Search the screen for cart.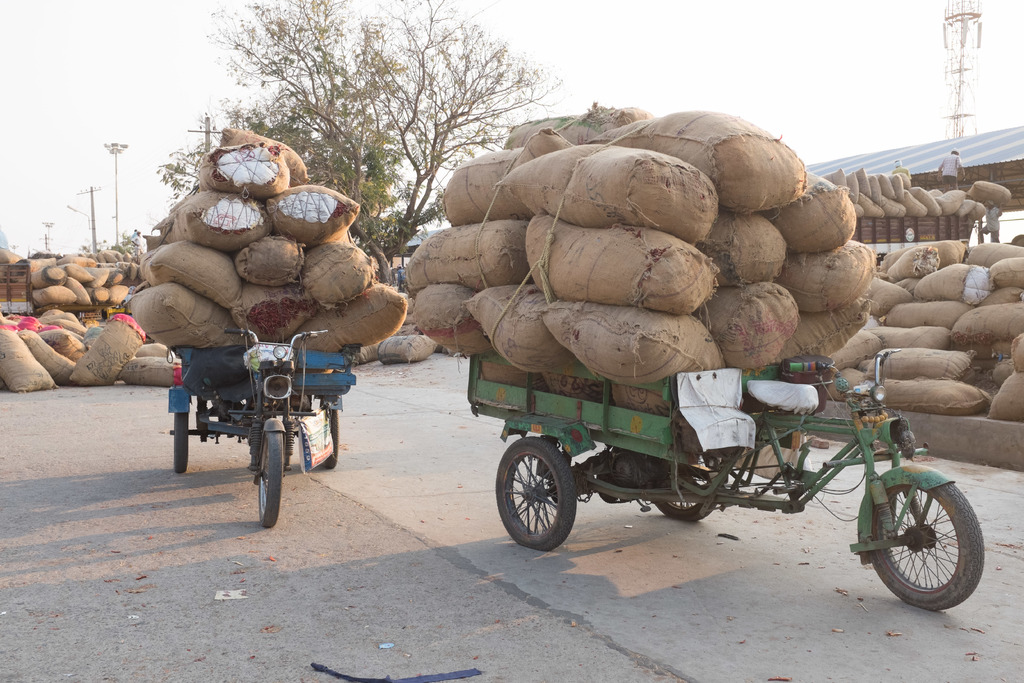
Found at box=[140, 316, 387, 526].
